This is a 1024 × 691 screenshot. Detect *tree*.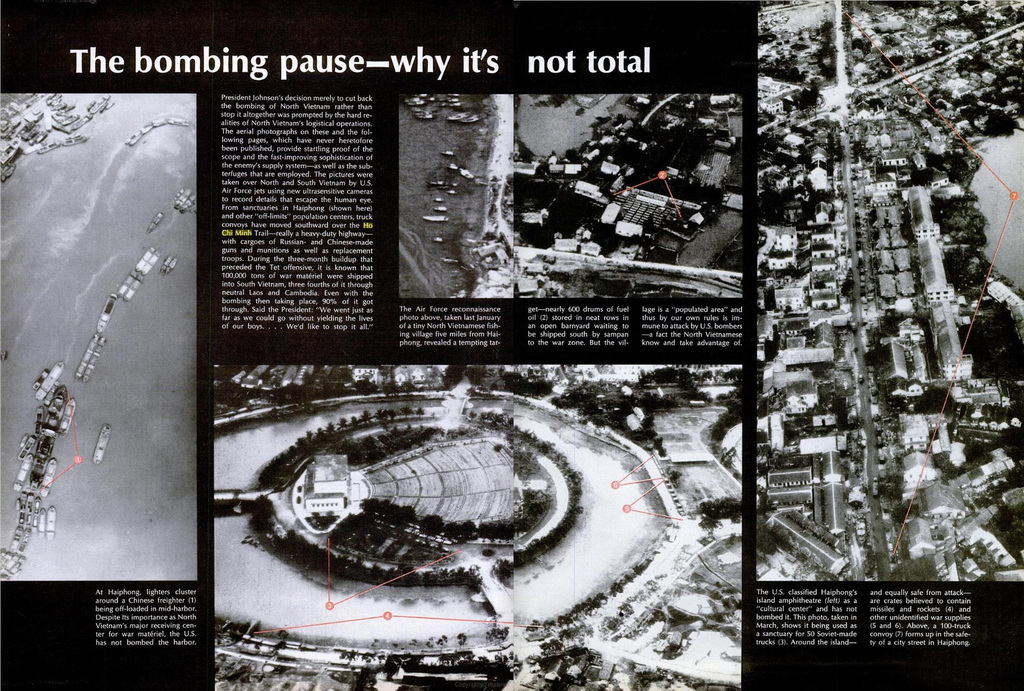
571:590:610:619.
